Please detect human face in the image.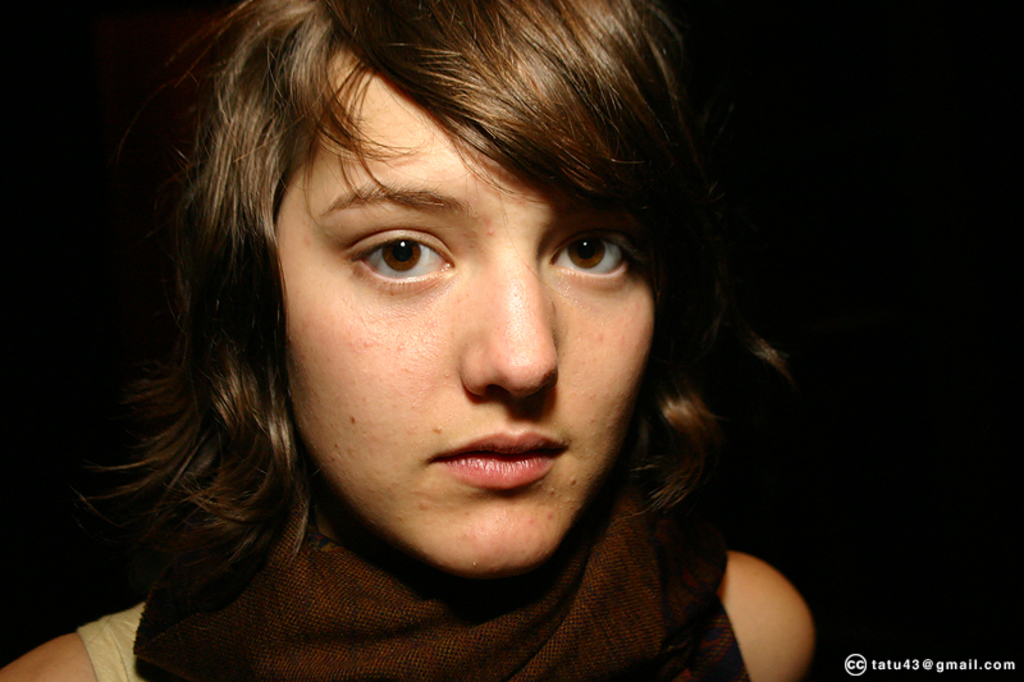
(244,69,691,568).
